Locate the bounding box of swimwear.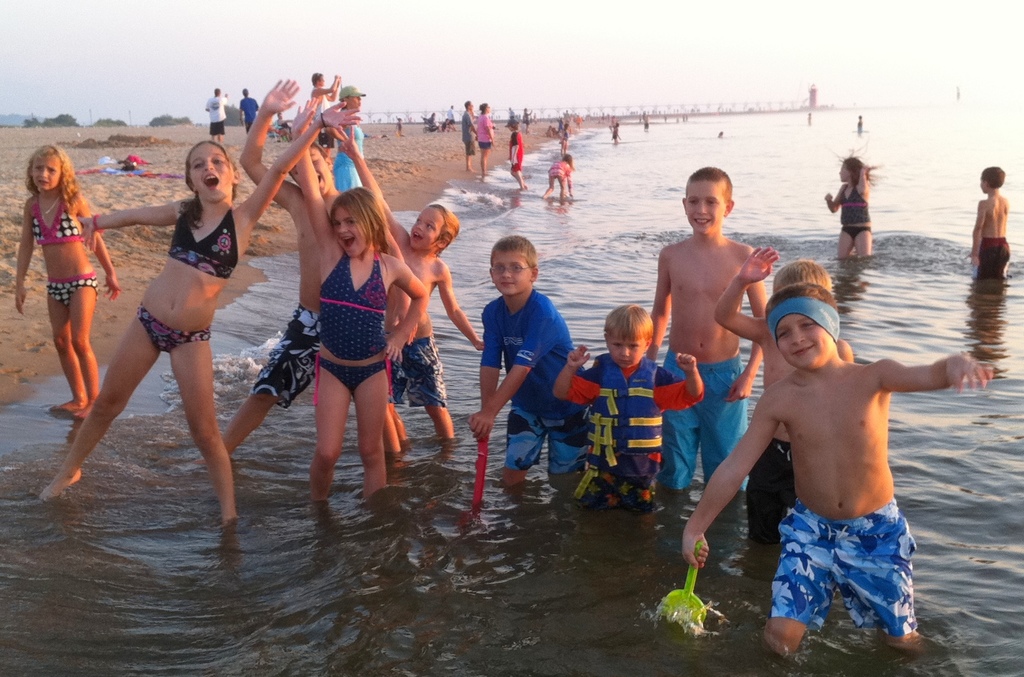
Bounding box: {"x1": 561, "y1": 350, "x2": 695, "y2": 518}.
